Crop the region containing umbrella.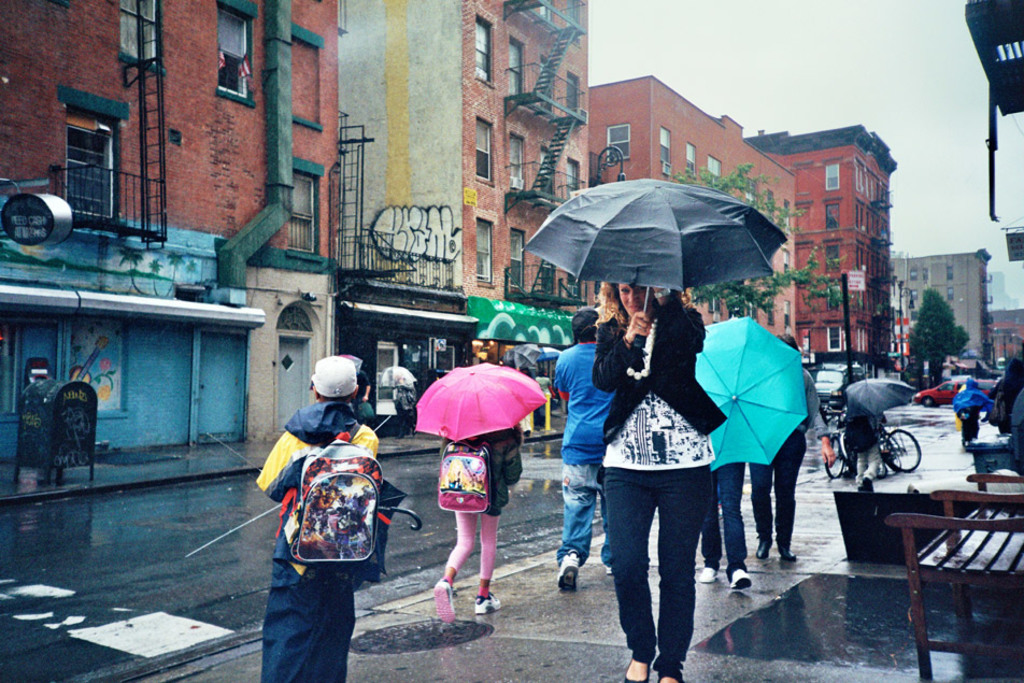
Crop region: 845 375 918 418.
